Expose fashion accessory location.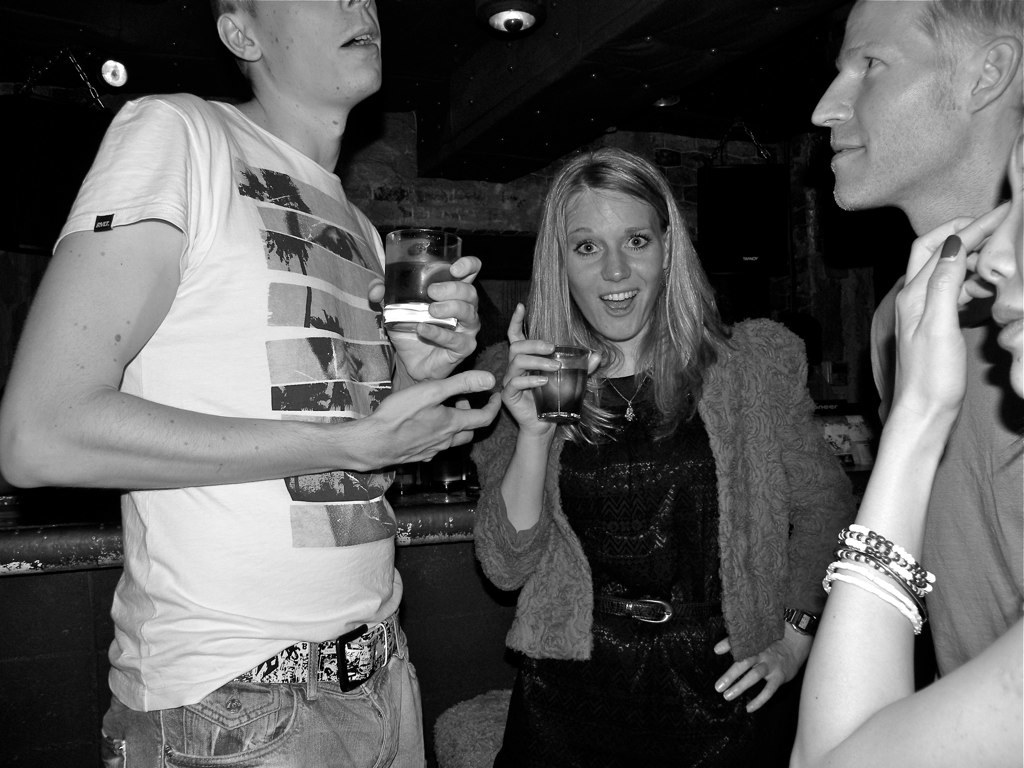
Exposed at [x1=840, y1=524, x2=937, y2=593].
